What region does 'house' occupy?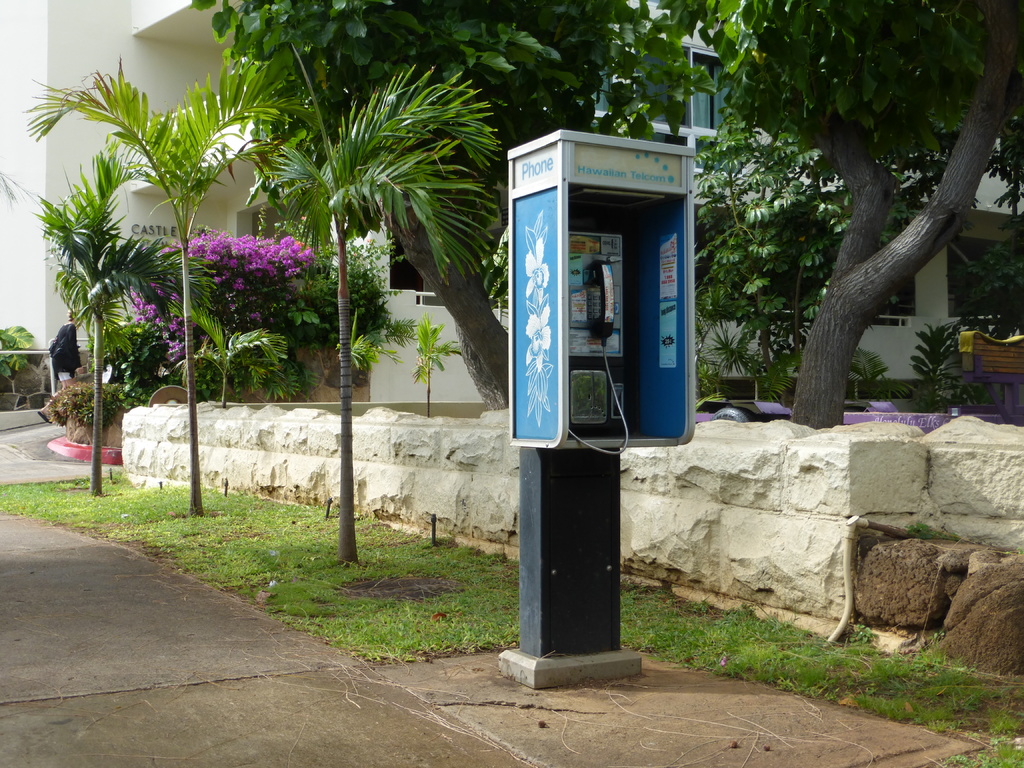
bbox=(29, 11, 842, 609).
